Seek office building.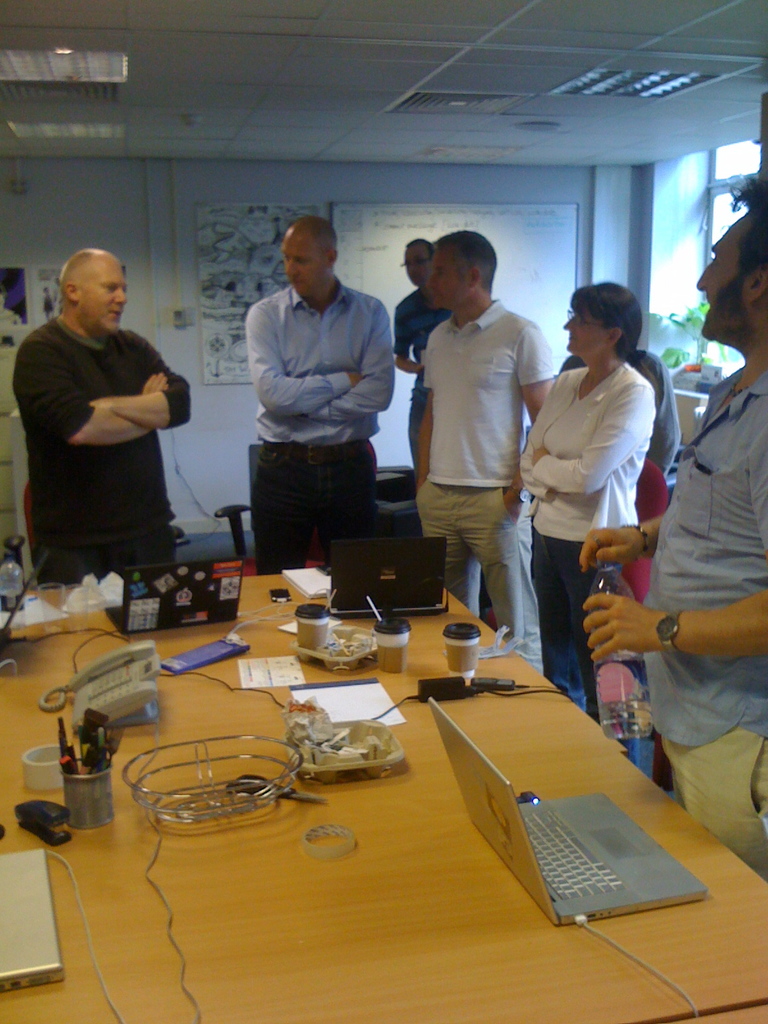
[20,61,730,935].
